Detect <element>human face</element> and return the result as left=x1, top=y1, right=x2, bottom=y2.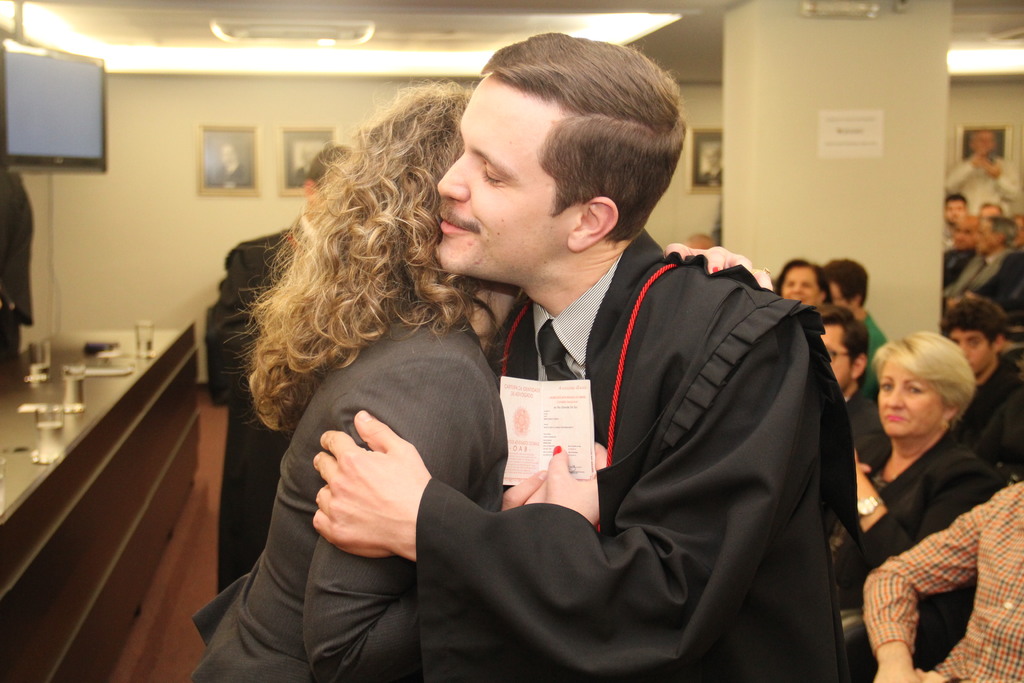
left=877, top=362, right=939, bottom=441.
